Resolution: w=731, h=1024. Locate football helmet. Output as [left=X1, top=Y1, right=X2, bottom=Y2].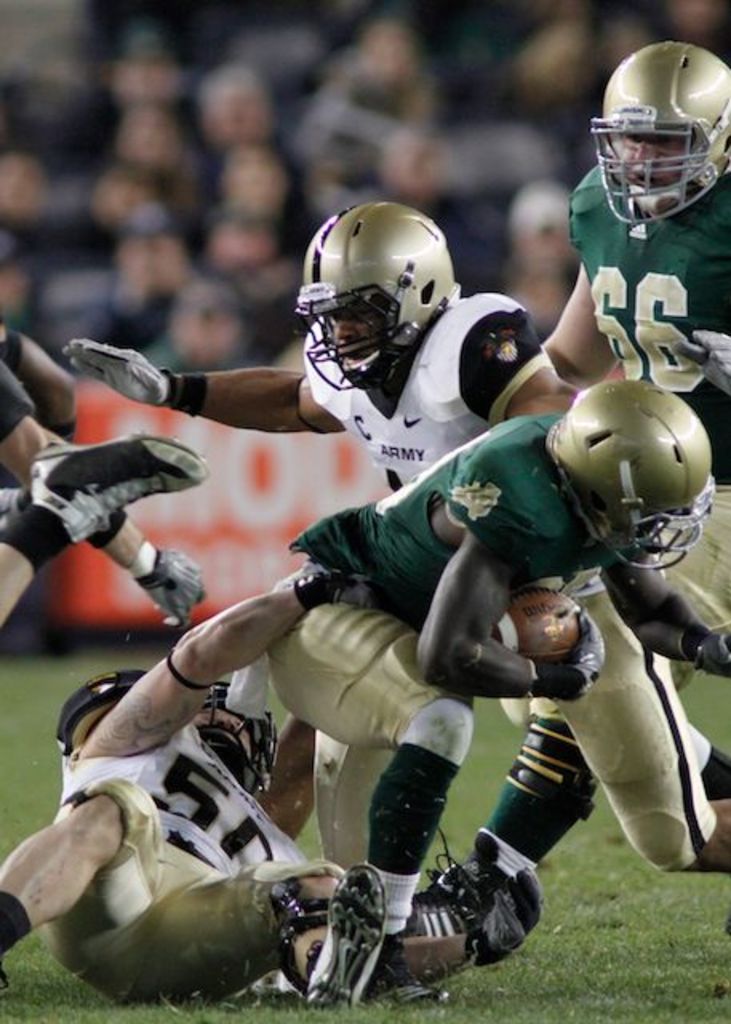
[left=552, top=374, right=720, bottom=570].
